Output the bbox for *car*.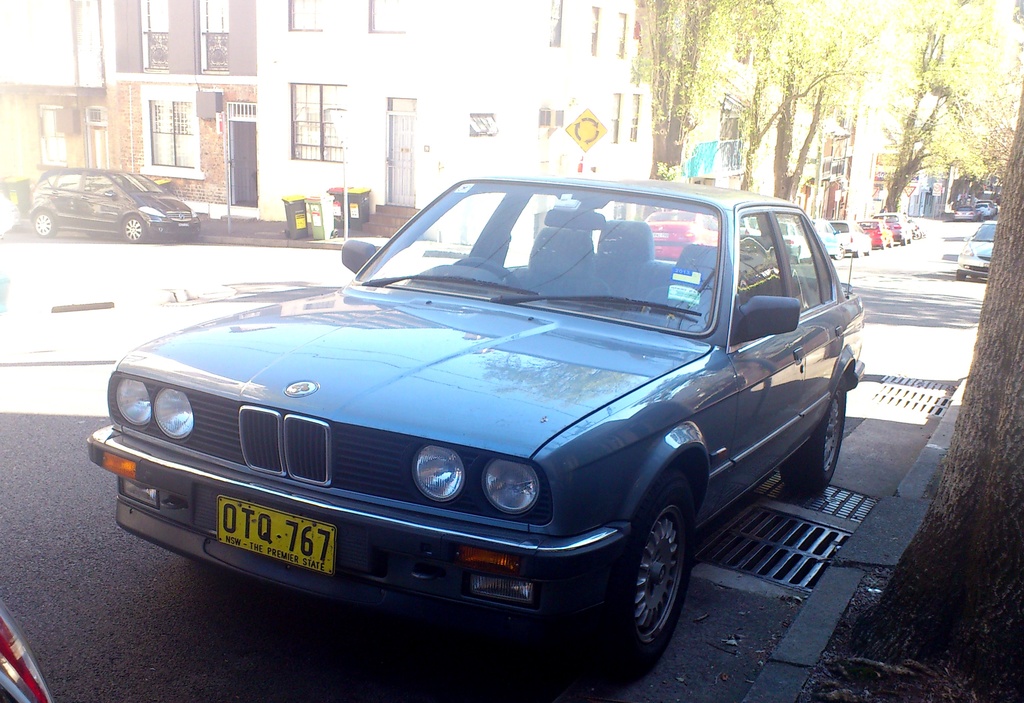
pyautogui.locateOnScreen(893, 215, 918, 250).
